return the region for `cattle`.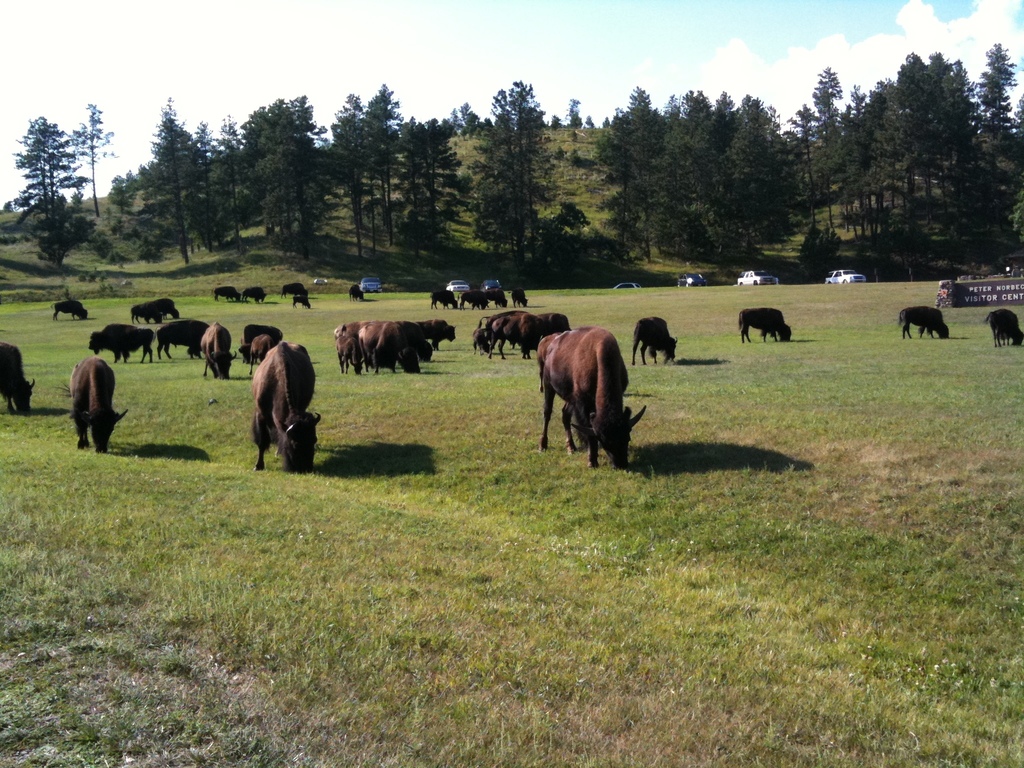
left=243, top=286, right=266, bottom=305.
